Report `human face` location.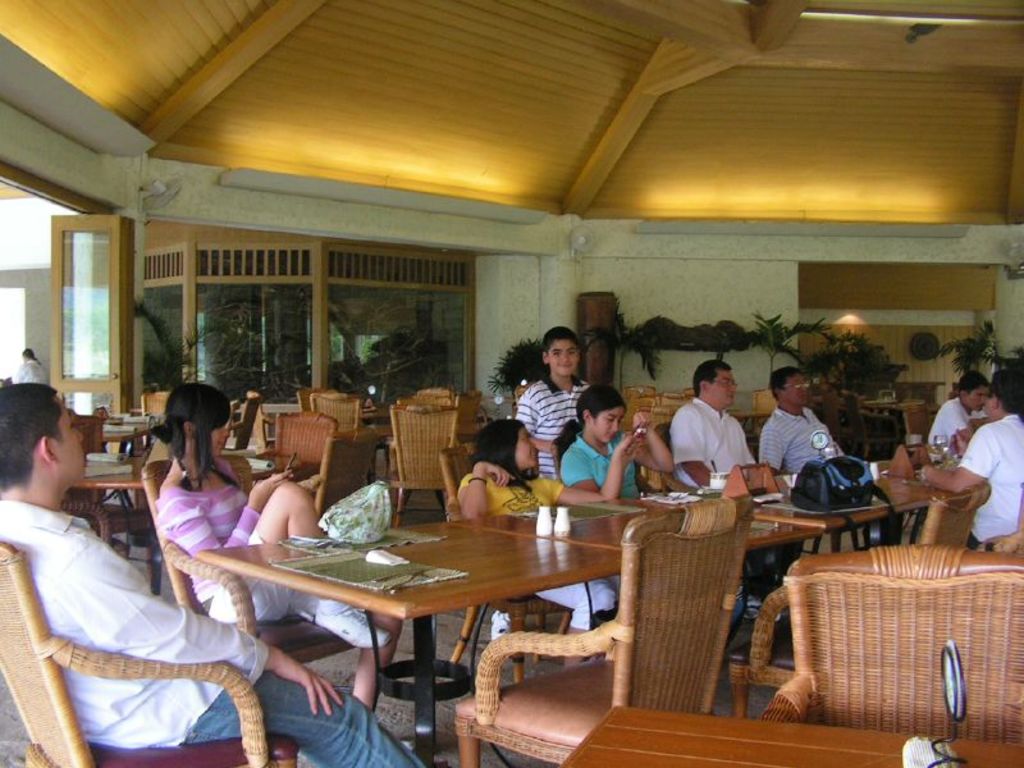
Report: detection(588, 396, 632, 445).
